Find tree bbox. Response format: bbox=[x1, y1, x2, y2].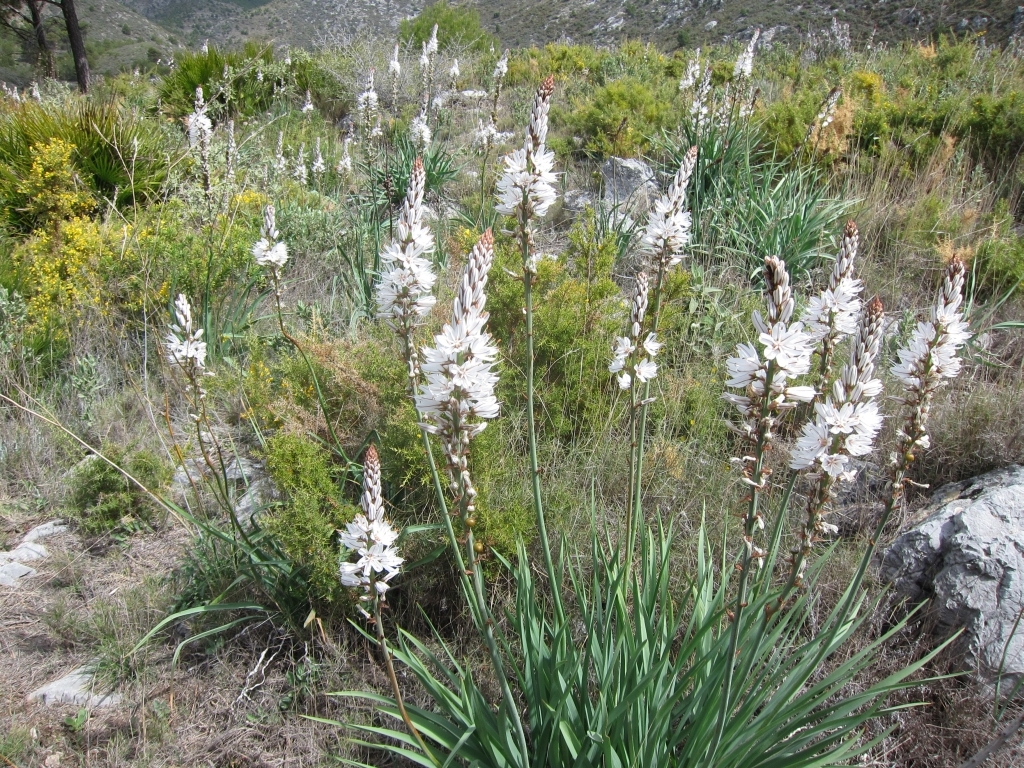
bbox=[0, 0, 68, 83].
